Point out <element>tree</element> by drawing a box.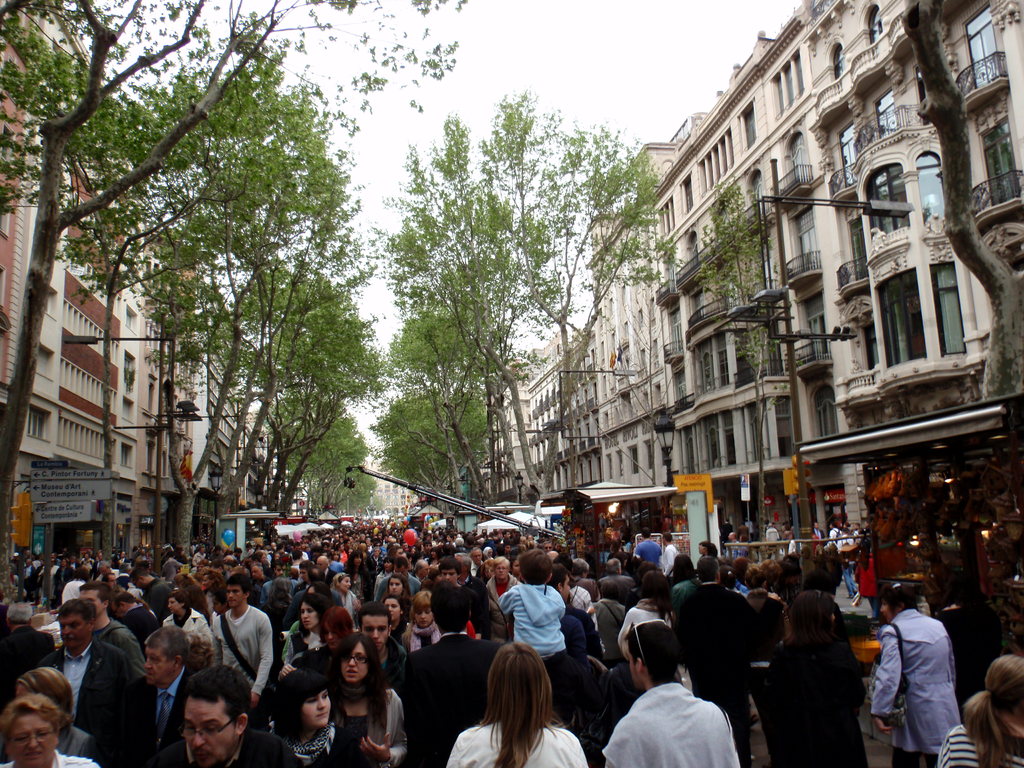
x1=895, y1=0, x2=1023, y2=407.
